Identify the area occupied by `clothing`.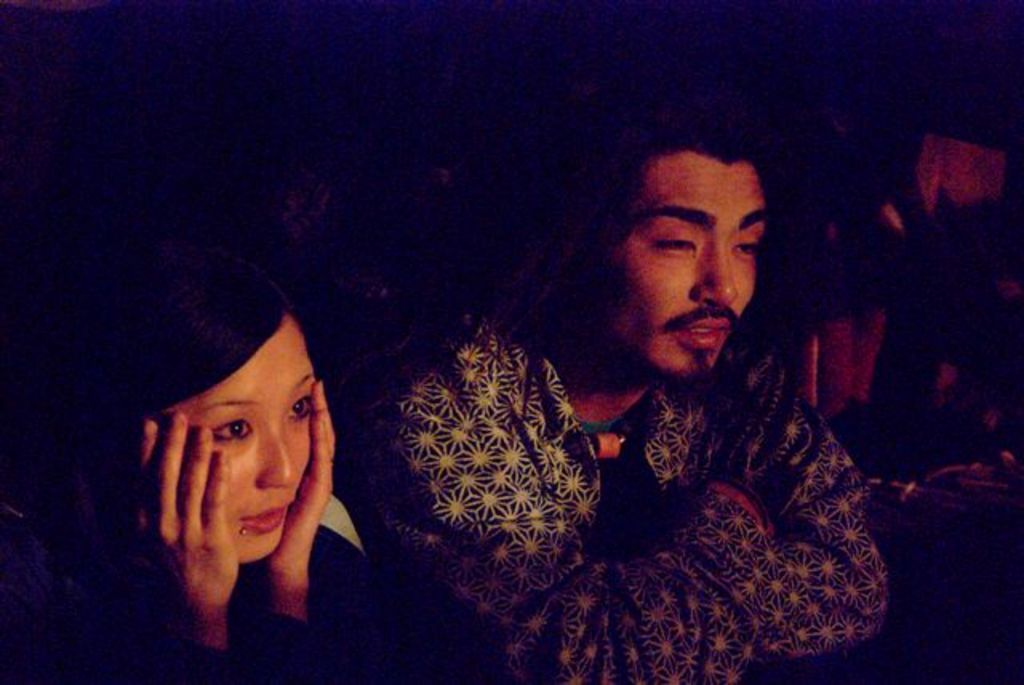
Area: x1=506 y1=280 x2=888 y2=684.
